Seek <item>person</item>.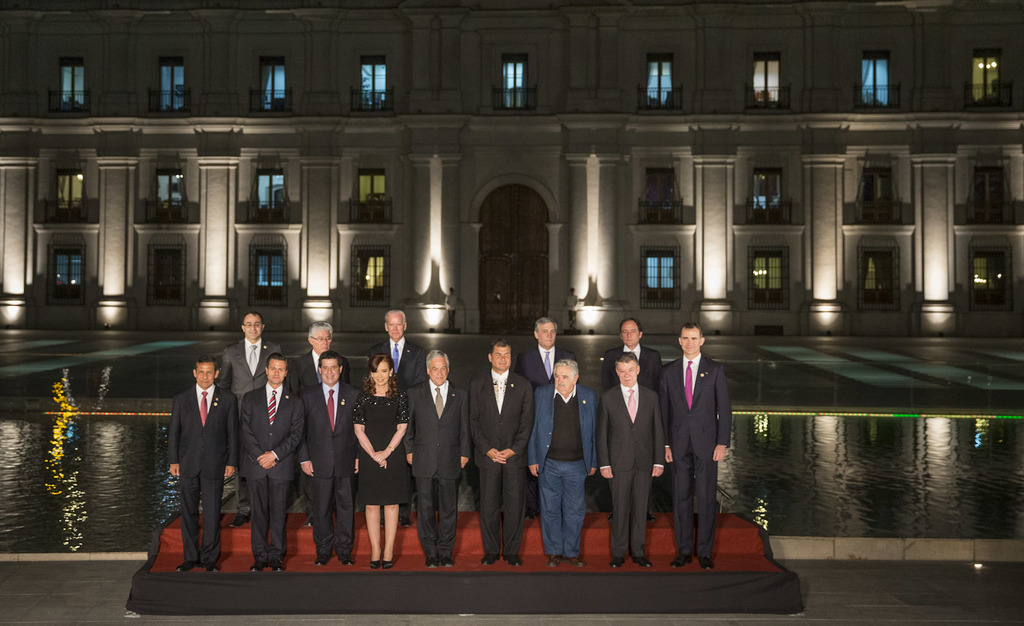
603:318:661:392.
